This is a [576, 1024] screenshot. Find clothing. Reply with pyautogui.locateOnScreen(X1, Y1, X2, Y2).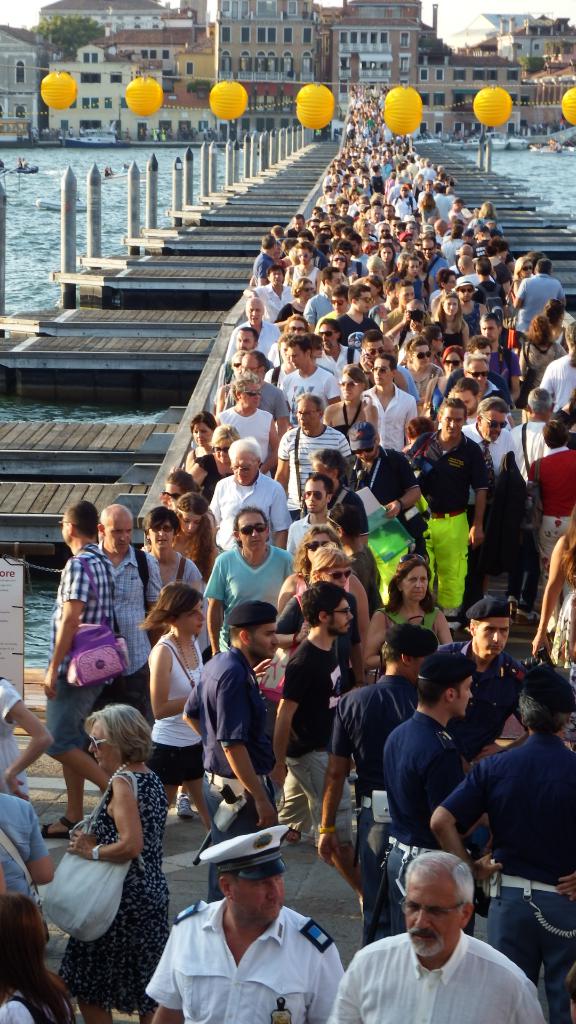
pyautogui.locateOnScreen(465, 300, 488, 344).
